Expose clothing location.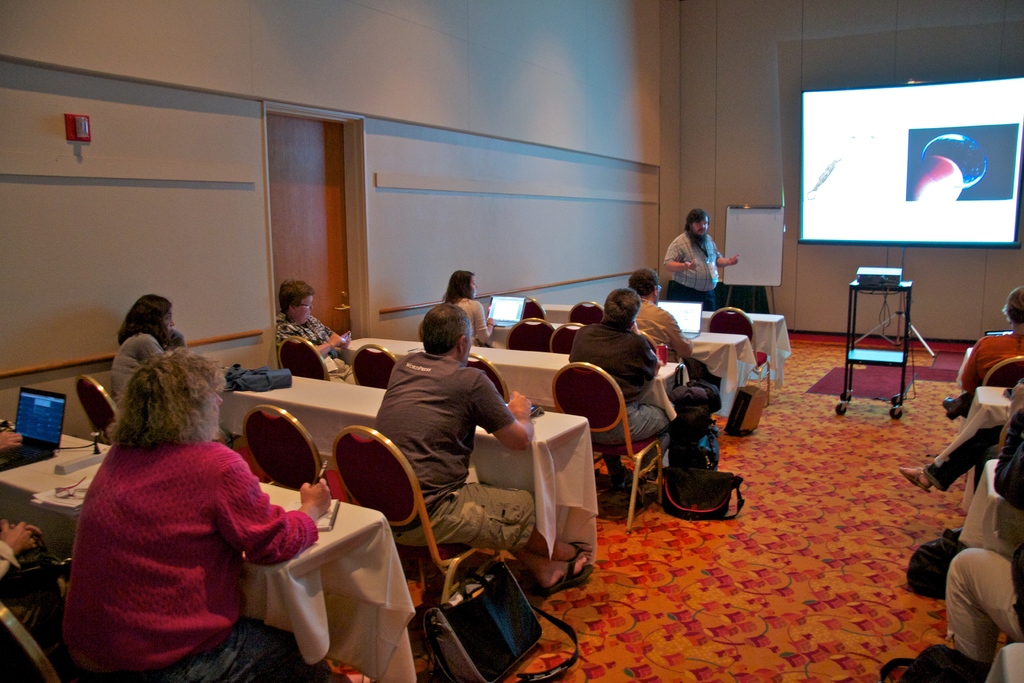
Exposed at l=662, t=226, r=717, b=309.
